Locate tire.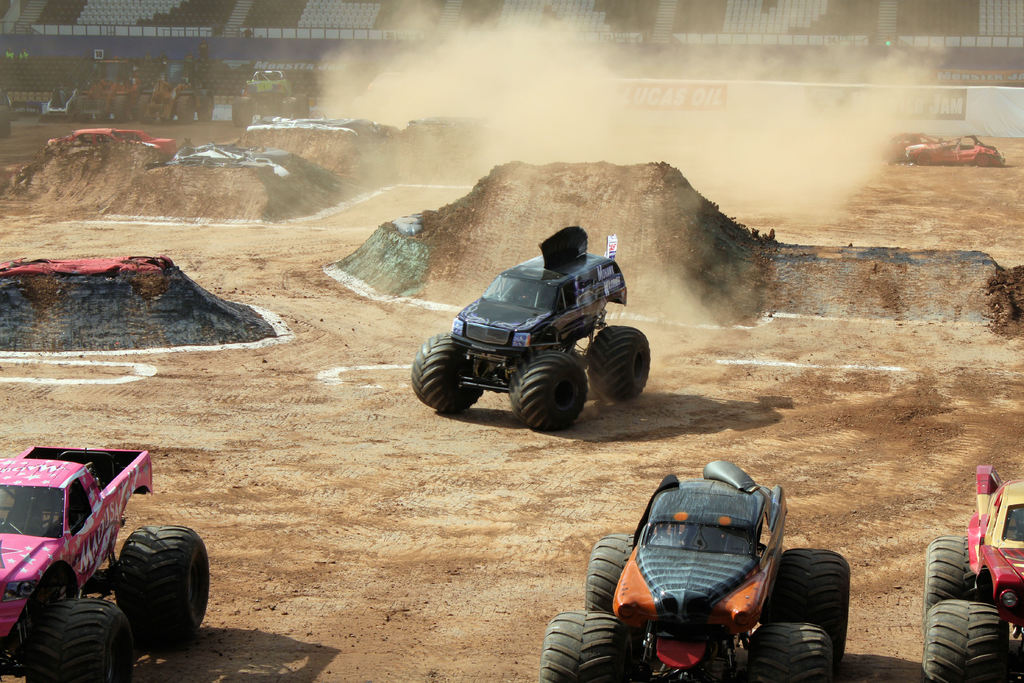
Bounding box: crop(280, 96, 298, 120).
